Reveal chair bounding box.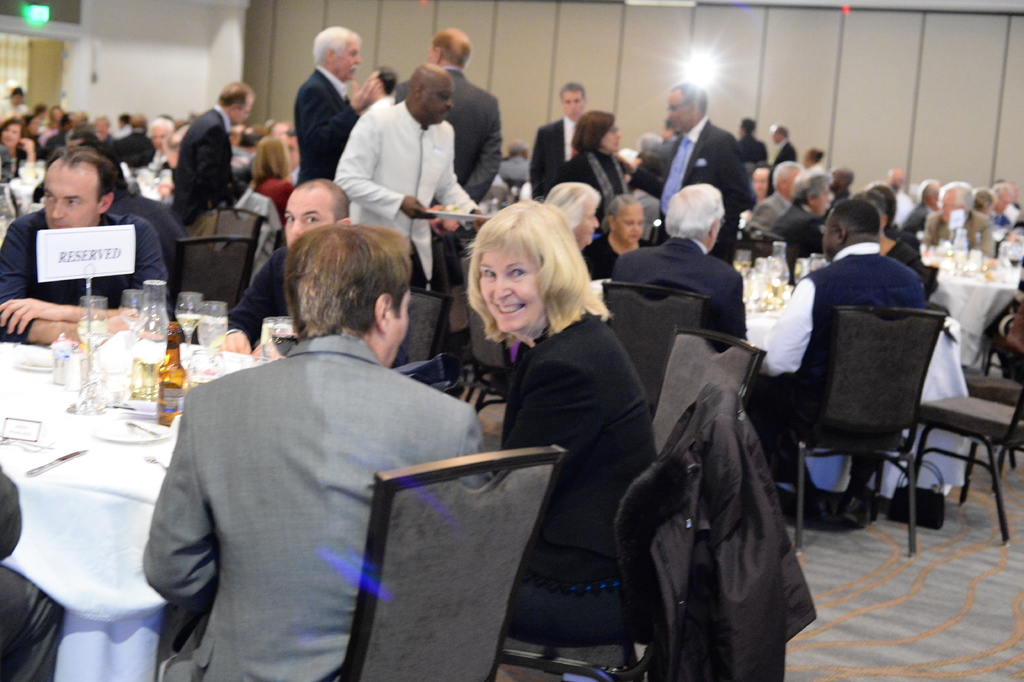
Revealed: x1=502 y1=324 x2=767 y2=681.
